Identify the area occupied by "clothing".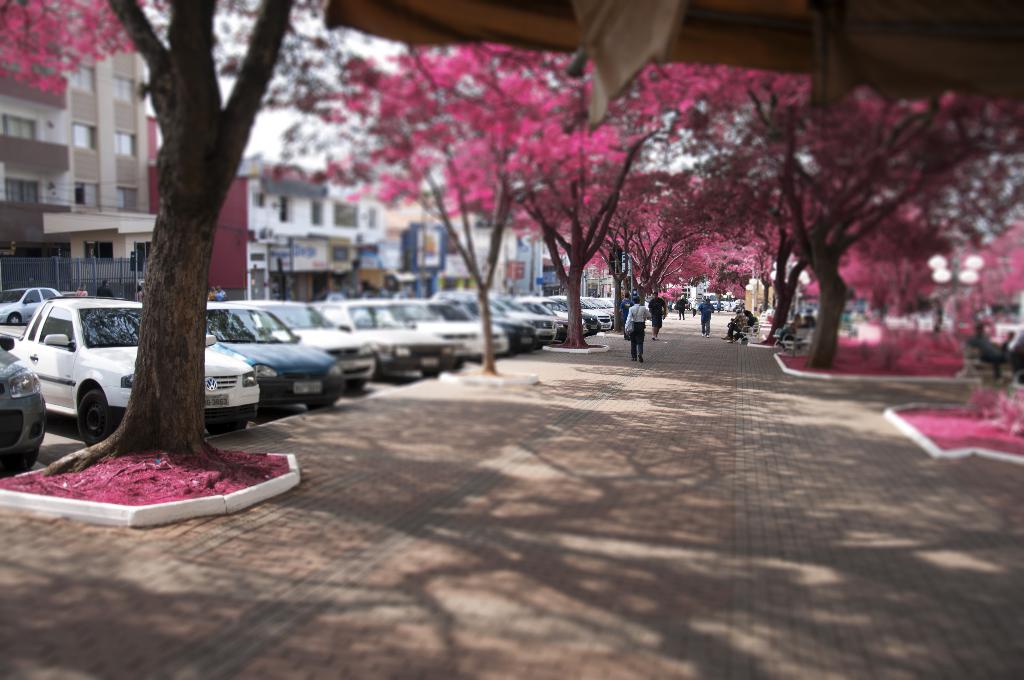
Area: 724/319/748/345.
